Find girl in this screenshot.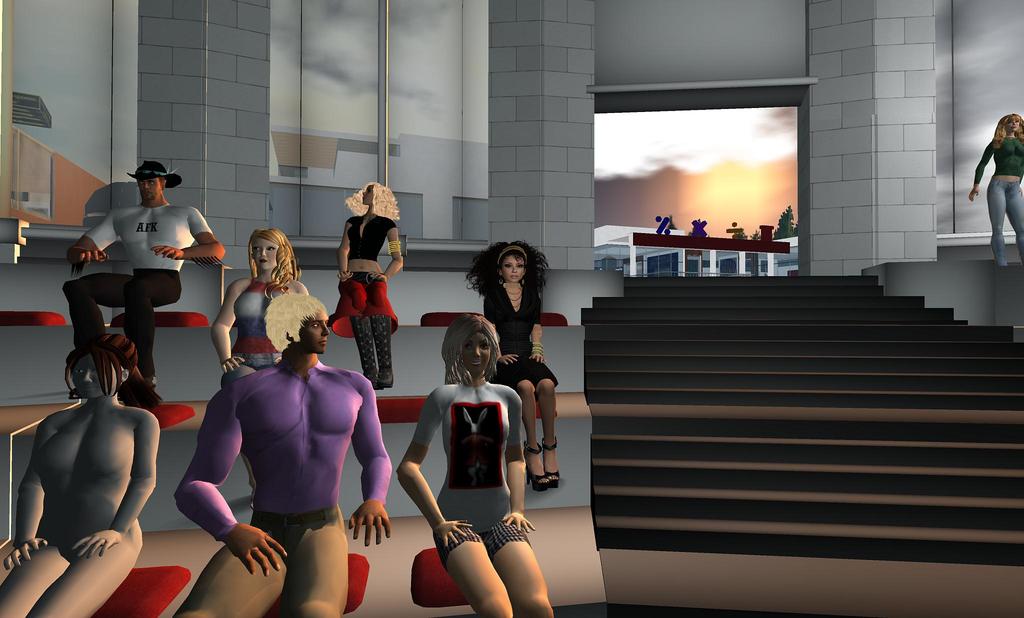
The bounding box for girl is <box>462,240,548,484</box>.
